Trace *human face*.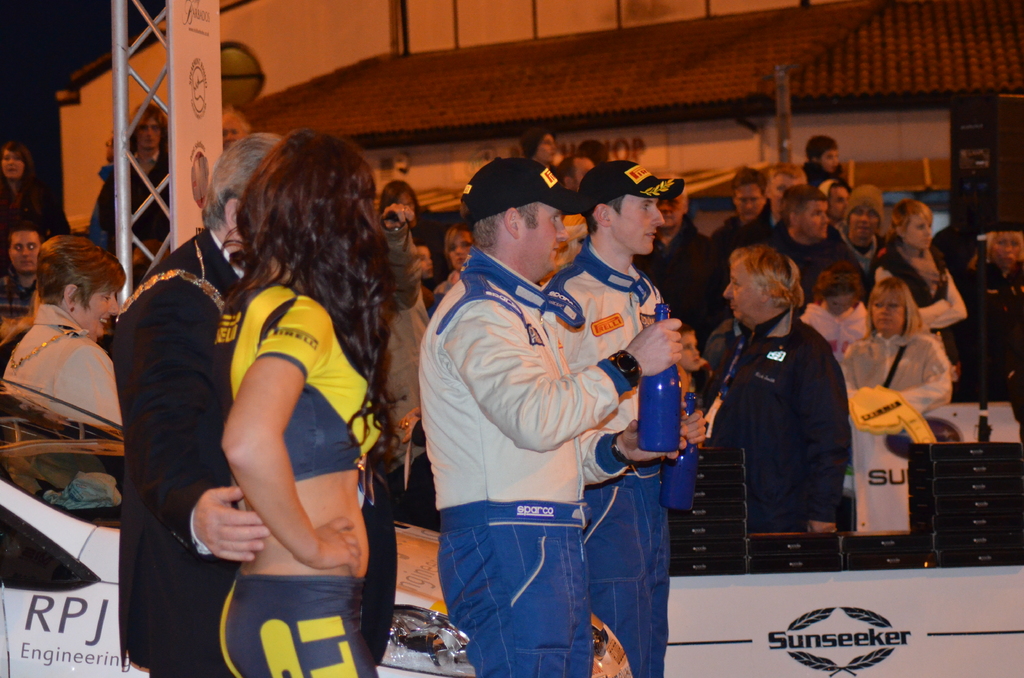
Traced to bbox=[221, 119, 244, 151].
